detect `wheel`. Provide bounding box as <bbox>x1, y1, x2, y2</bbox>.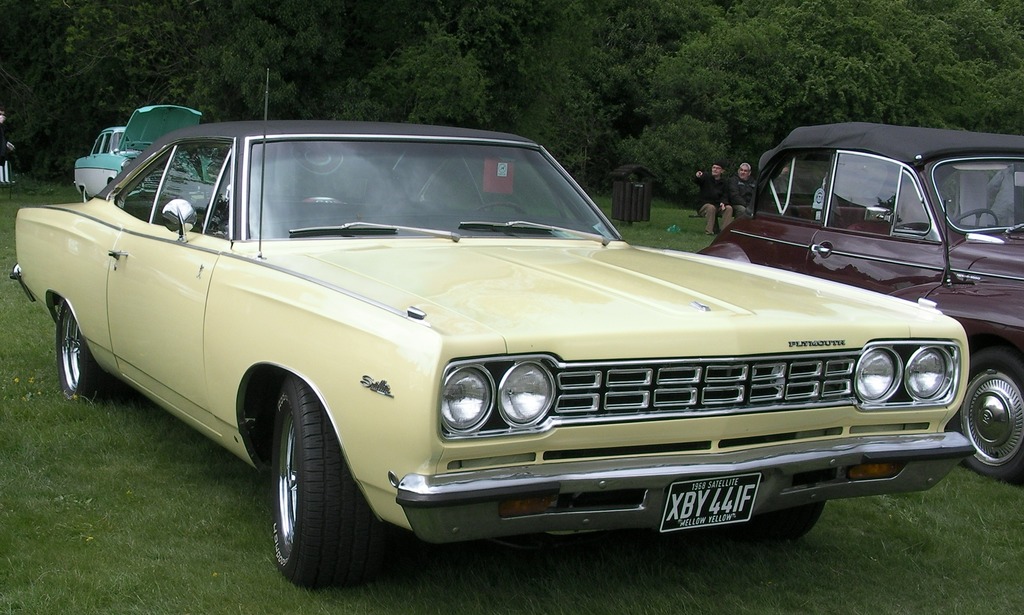
<bbox>58, 300, 110, 404</bbox>.
